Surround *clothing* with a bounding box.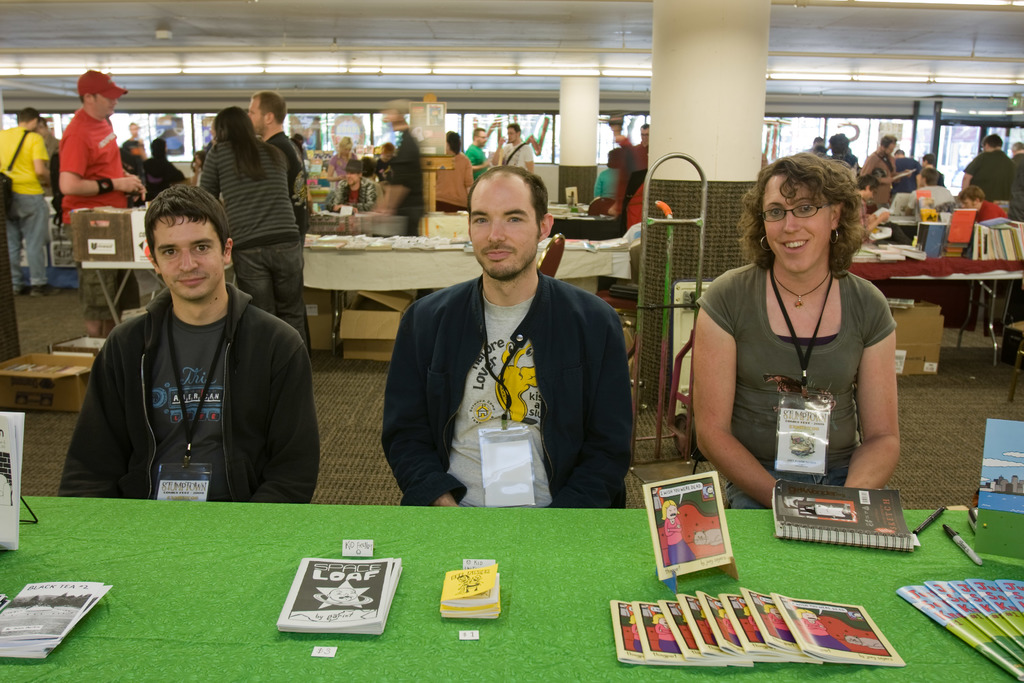
(left=75, top=260, right=141, bottom=322).
